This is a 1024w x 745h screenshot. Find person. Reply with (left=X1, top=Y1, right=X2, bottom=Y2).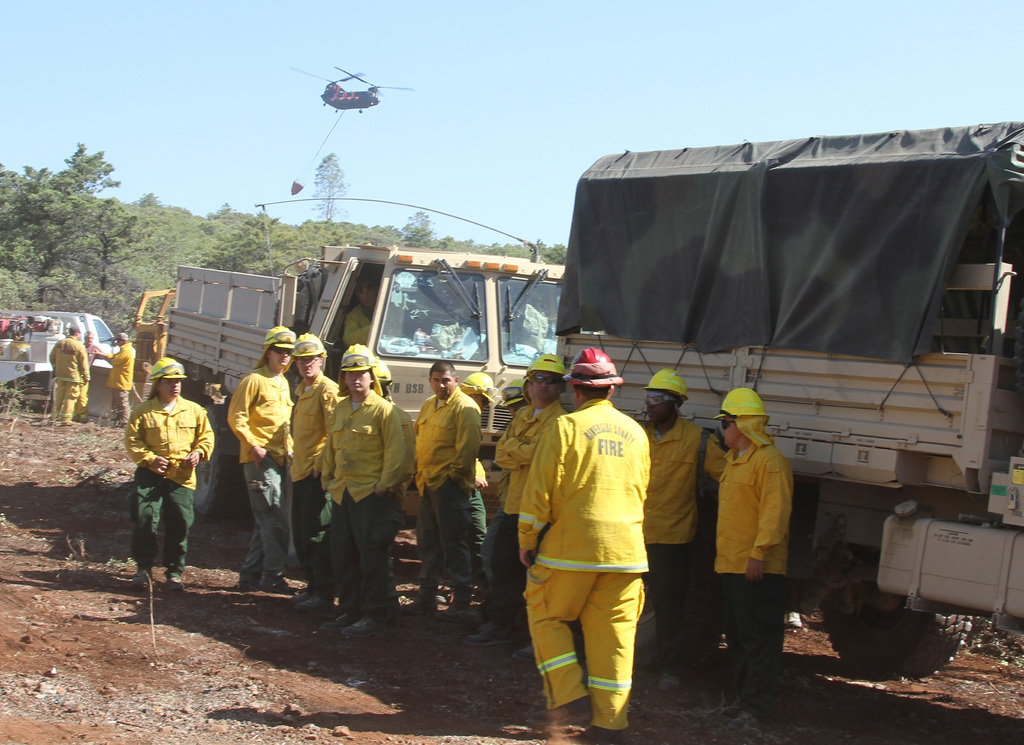
(left=517, top=345, right=648, bottom=744).
